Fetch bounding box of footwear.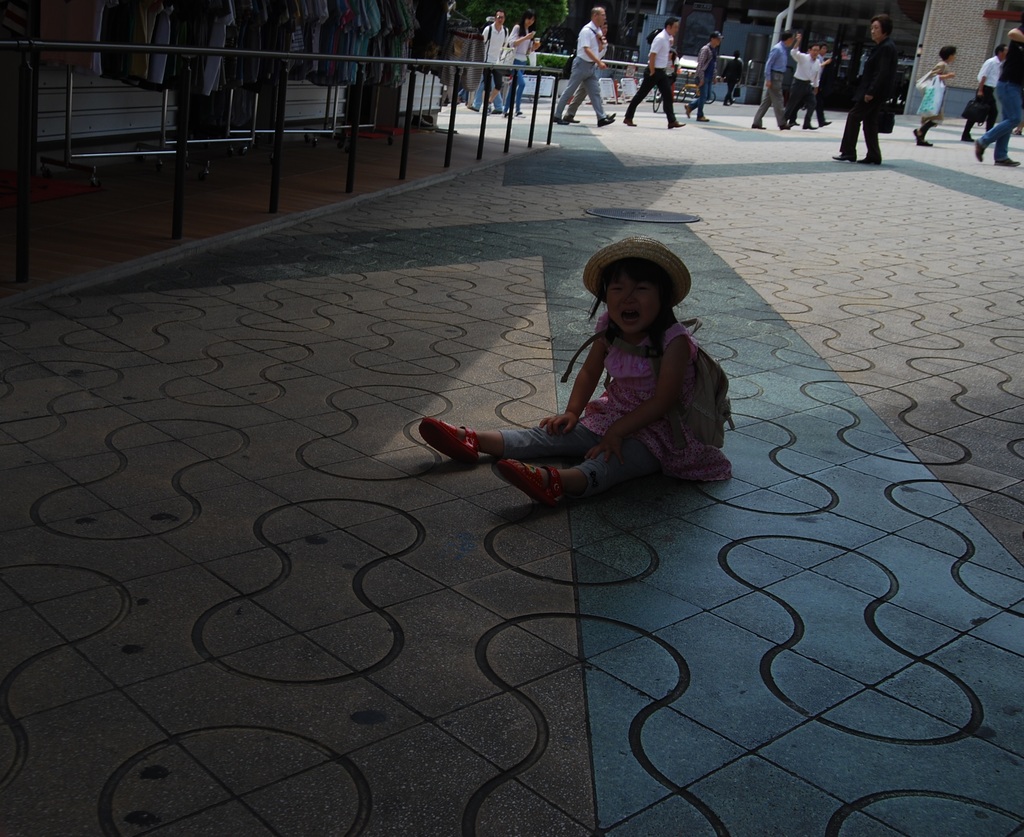
Bbox: bbox=(780, 124, 792, 127).
